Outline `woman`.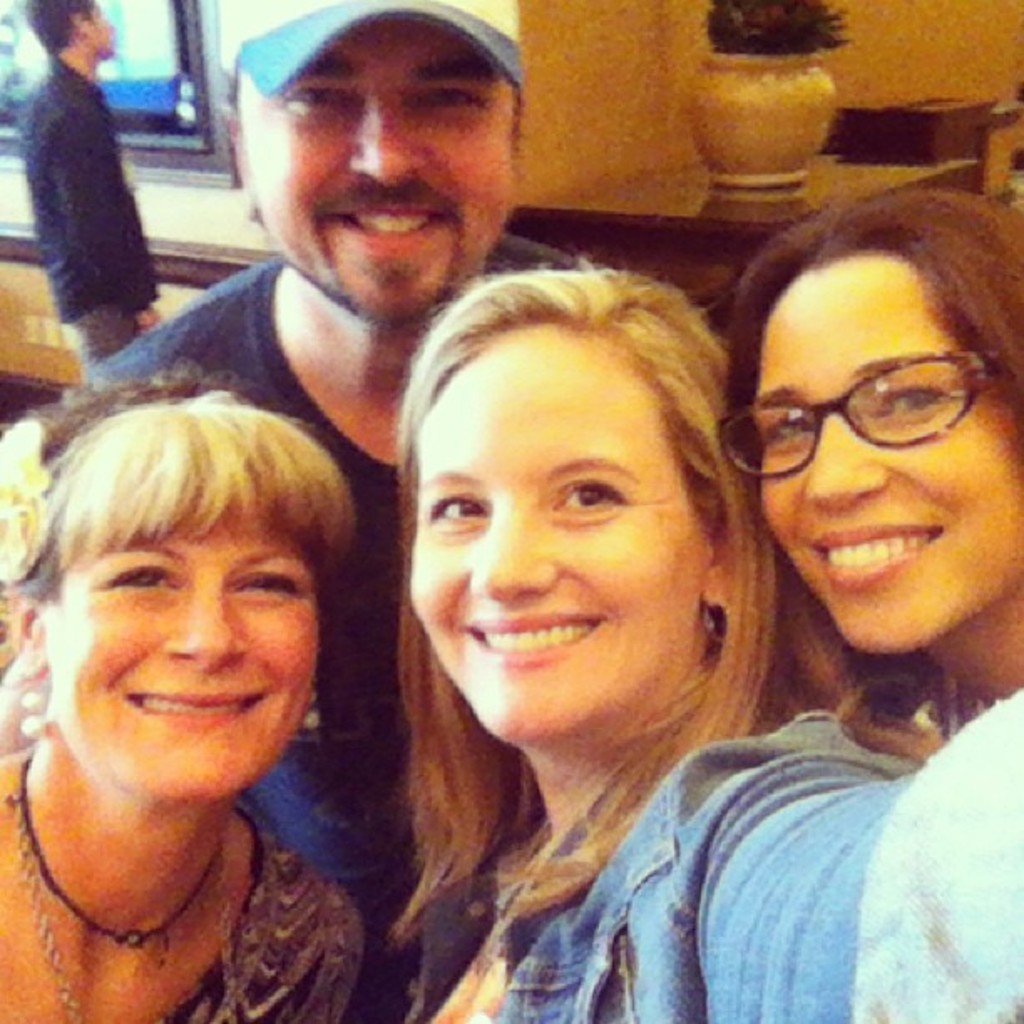
Outline: Rect(392, 256, 1022, 1022).
